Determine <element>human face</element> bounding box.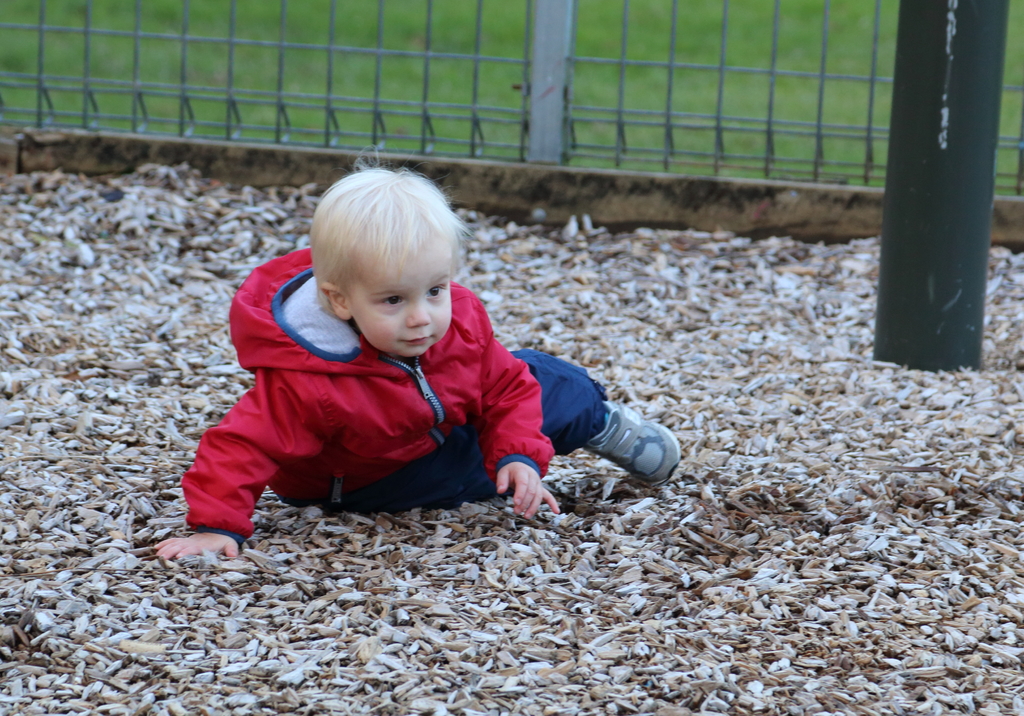
Determined: crop(345, 241, 451, 358).
